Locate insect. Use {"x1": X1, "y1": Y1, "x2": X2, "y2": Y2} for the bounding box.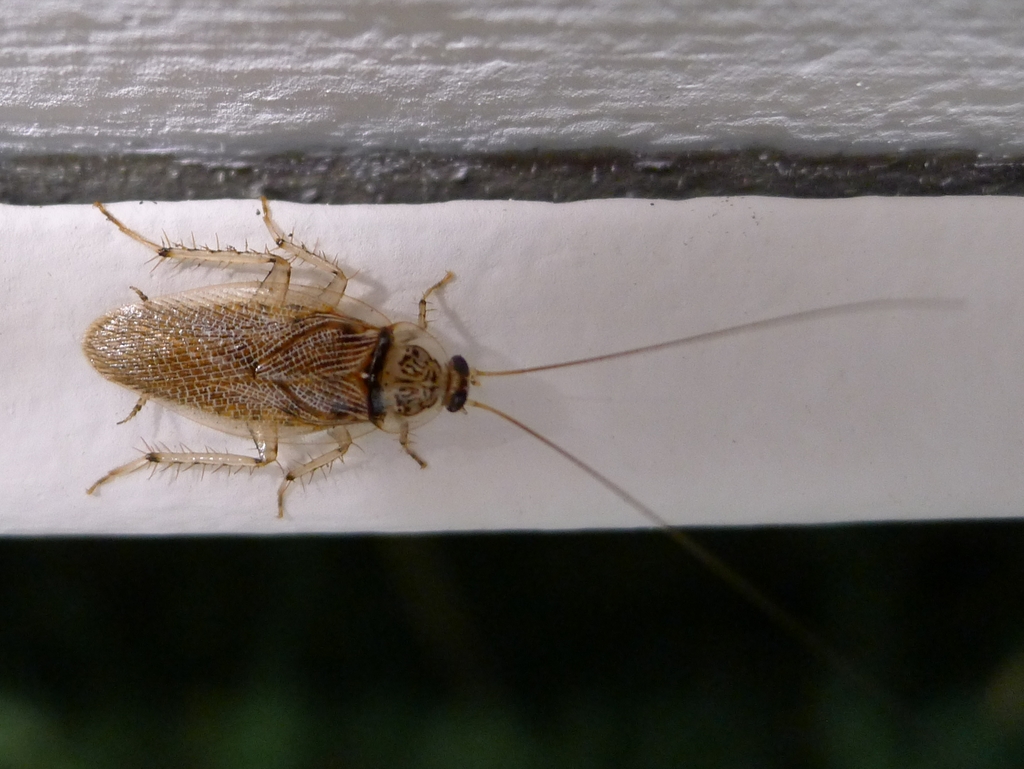
{"x1": 86, "y1": 190, "x2": 961, "y2": 616}.
